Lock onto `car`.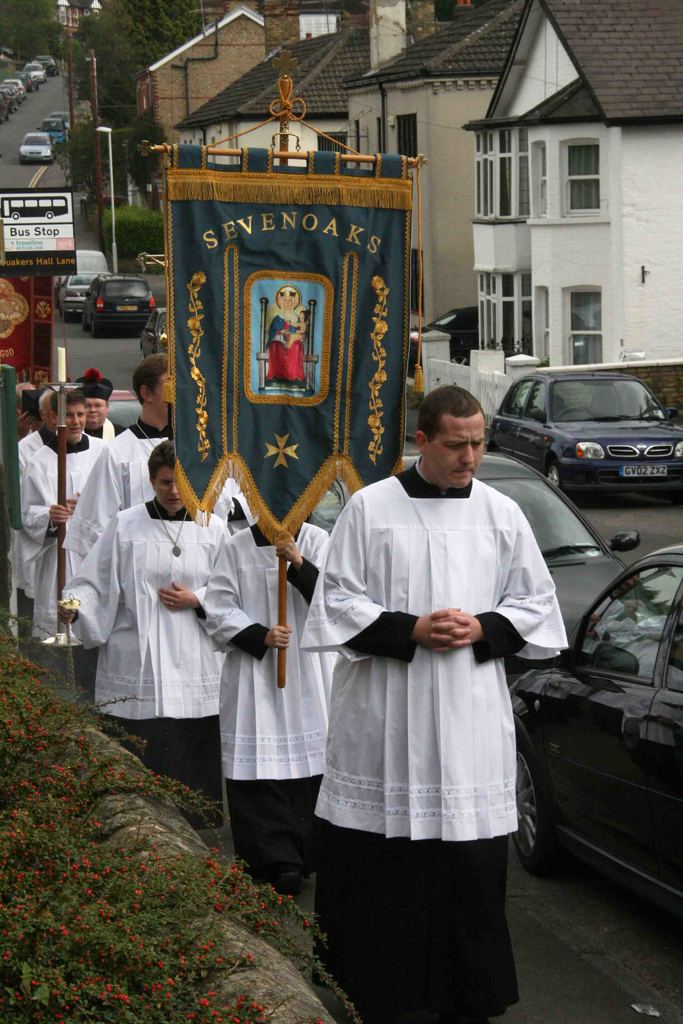
Locked: [x1=465, y1=455, x2=625, y2=630].
